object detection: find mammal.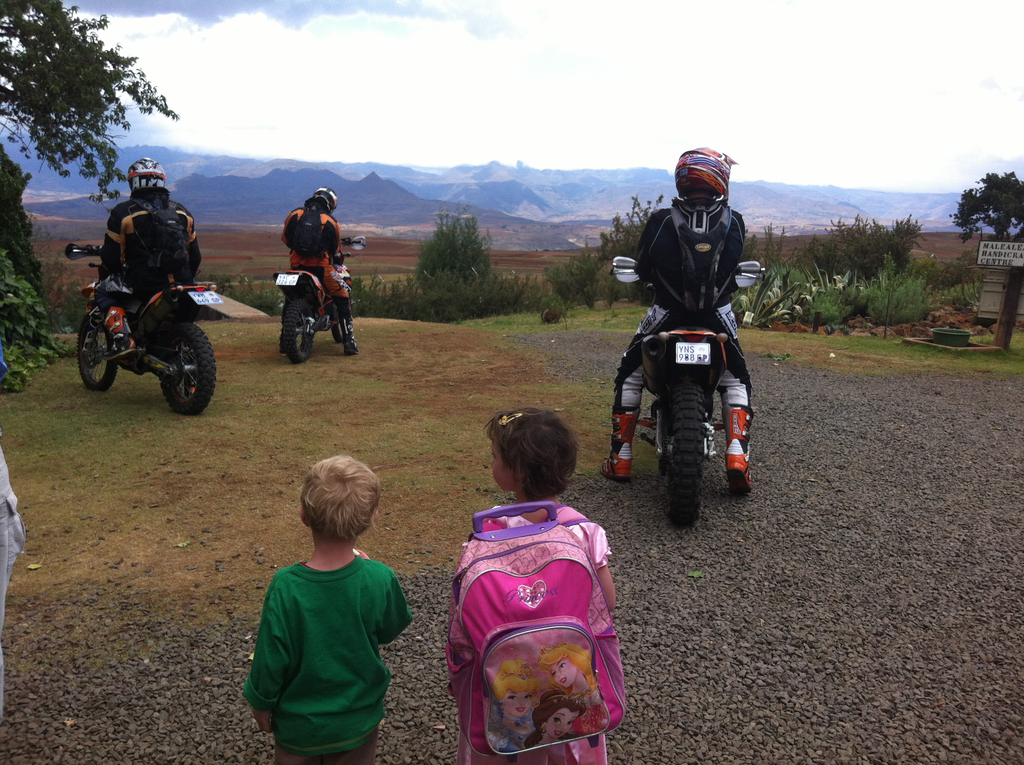
locate(600, 145, 753, 488).
